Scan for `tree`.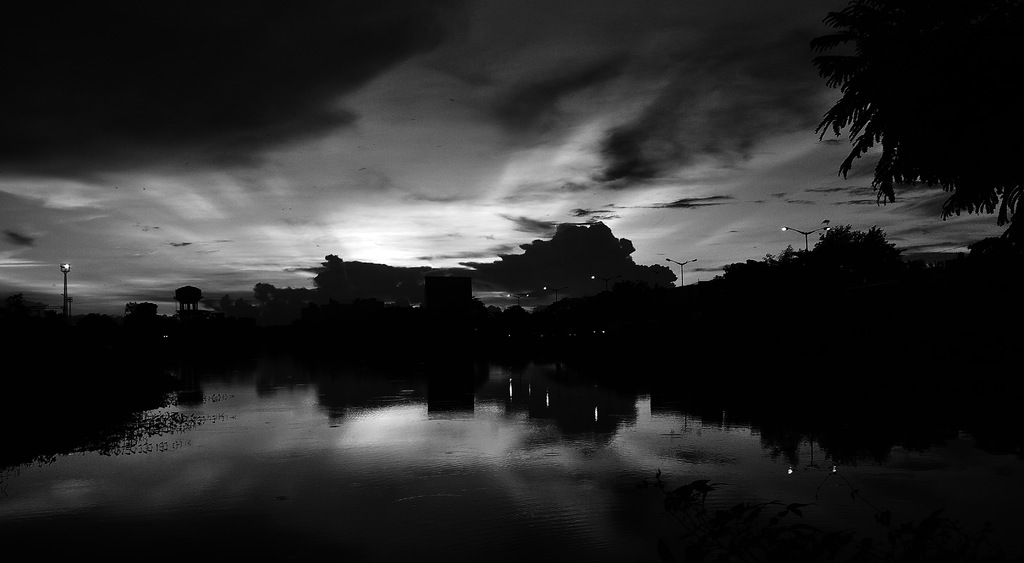
Scan result: rect(806, 221, 901, 260).
